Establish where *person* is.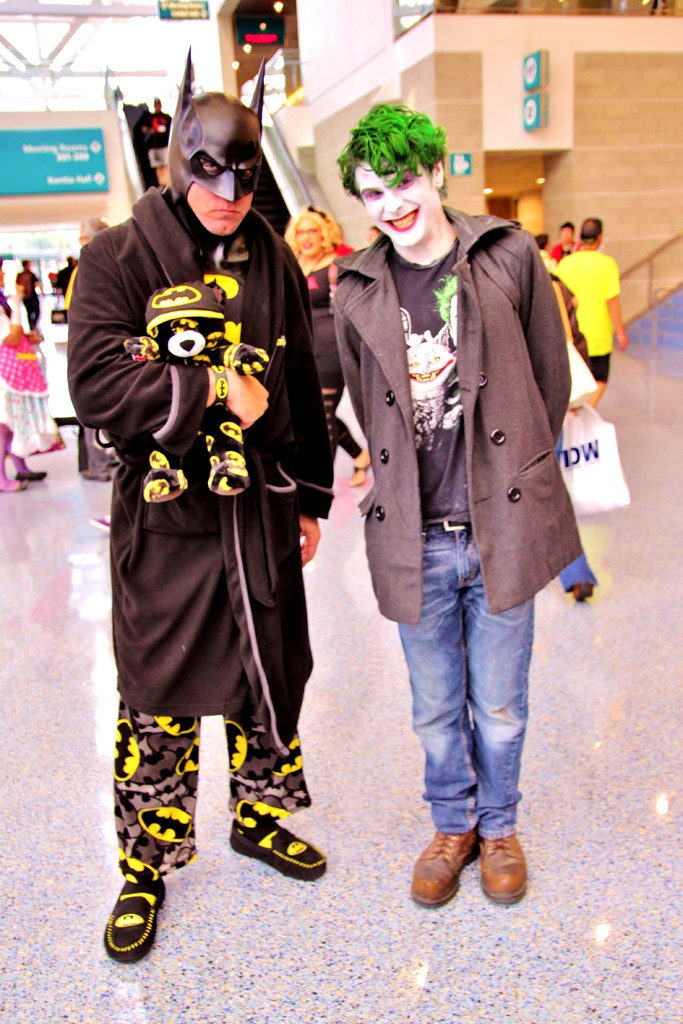
Established at x1=52 y1=252 x2=76 y2=295.
